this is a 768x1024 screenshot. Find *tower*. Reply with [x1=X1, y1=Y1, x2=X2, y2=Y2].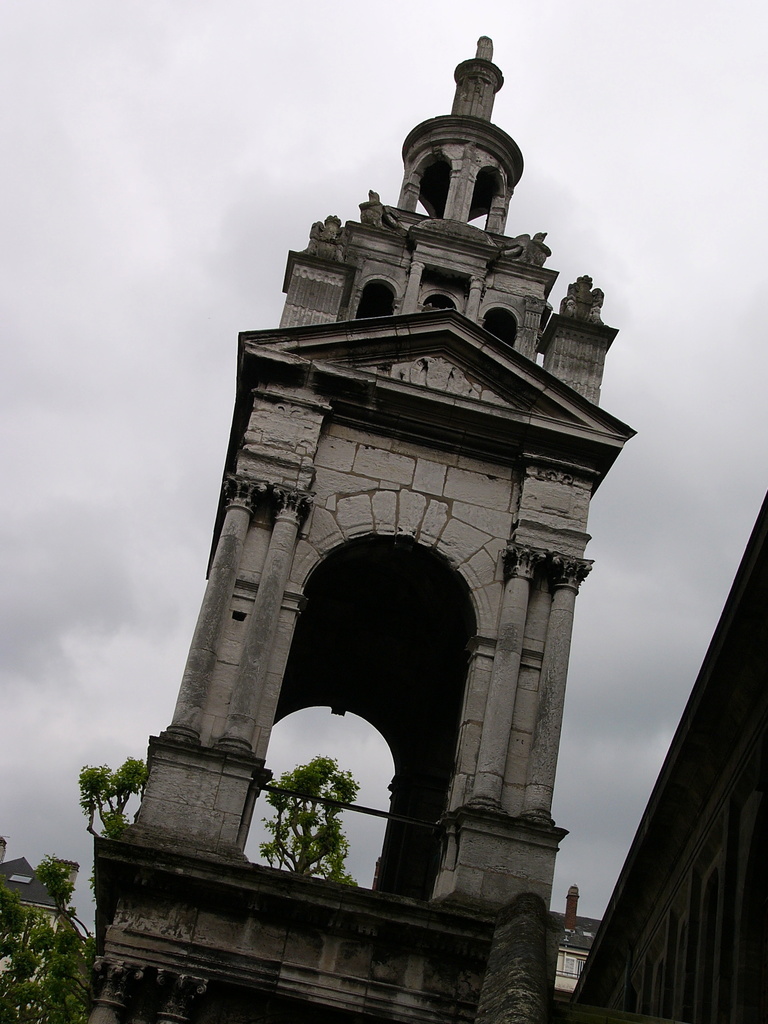
[x1=94, y1=32, x2=637, y2=1023].
